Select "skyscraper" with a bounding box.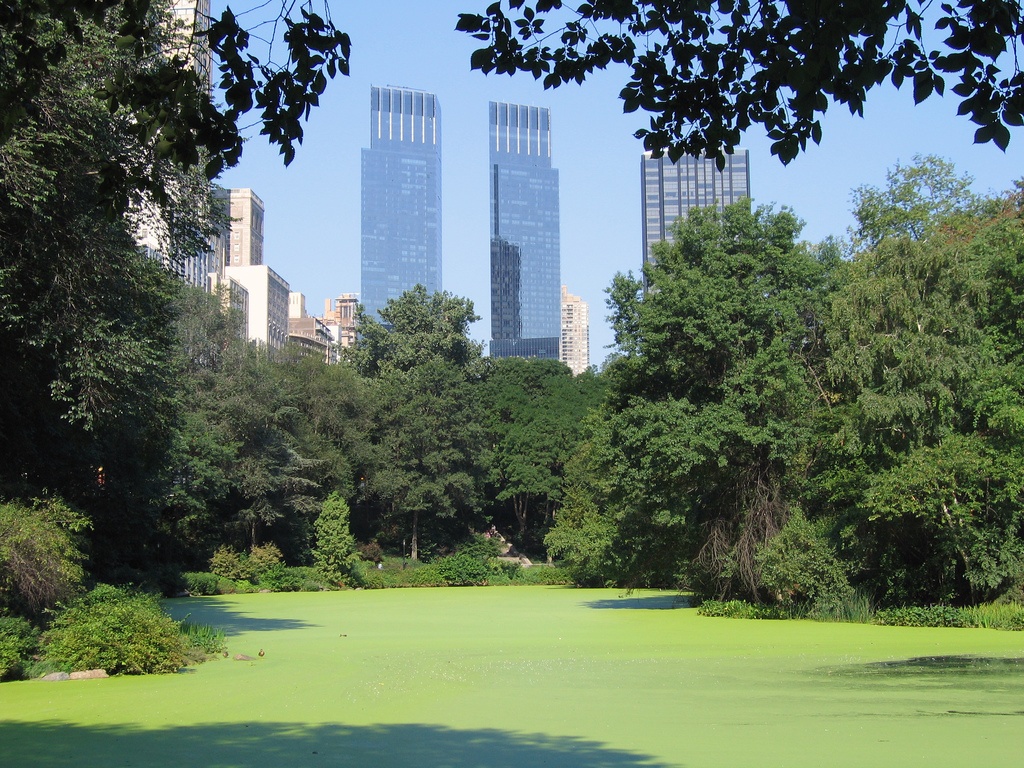
select_region(131, 0, 247, 344).
